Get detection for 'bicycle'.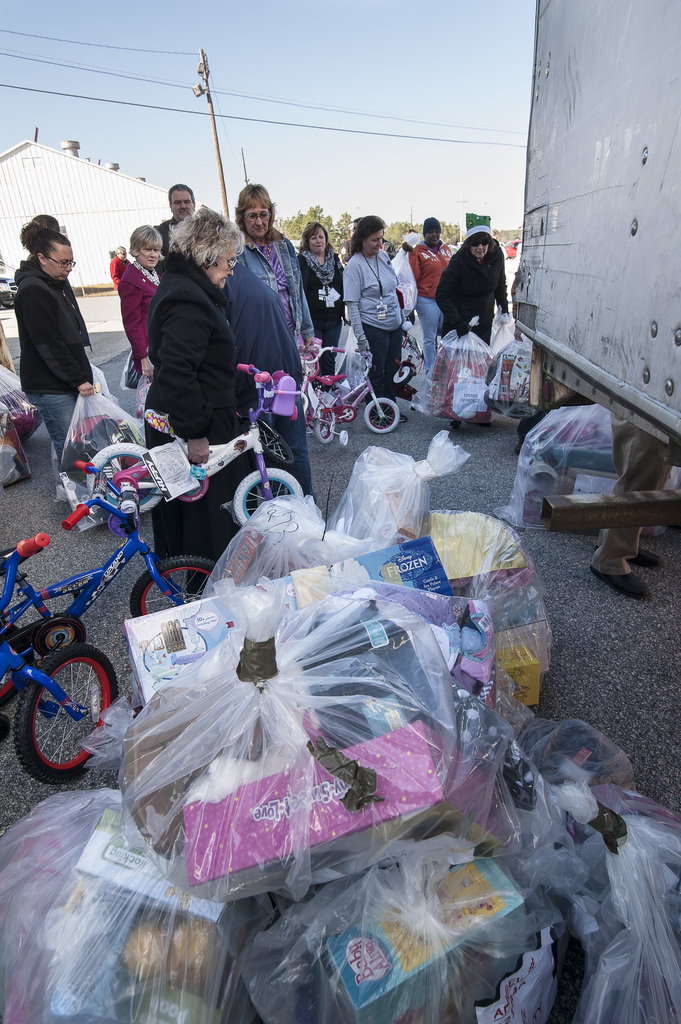
Detection: detection(383, 330, 431, 402).
